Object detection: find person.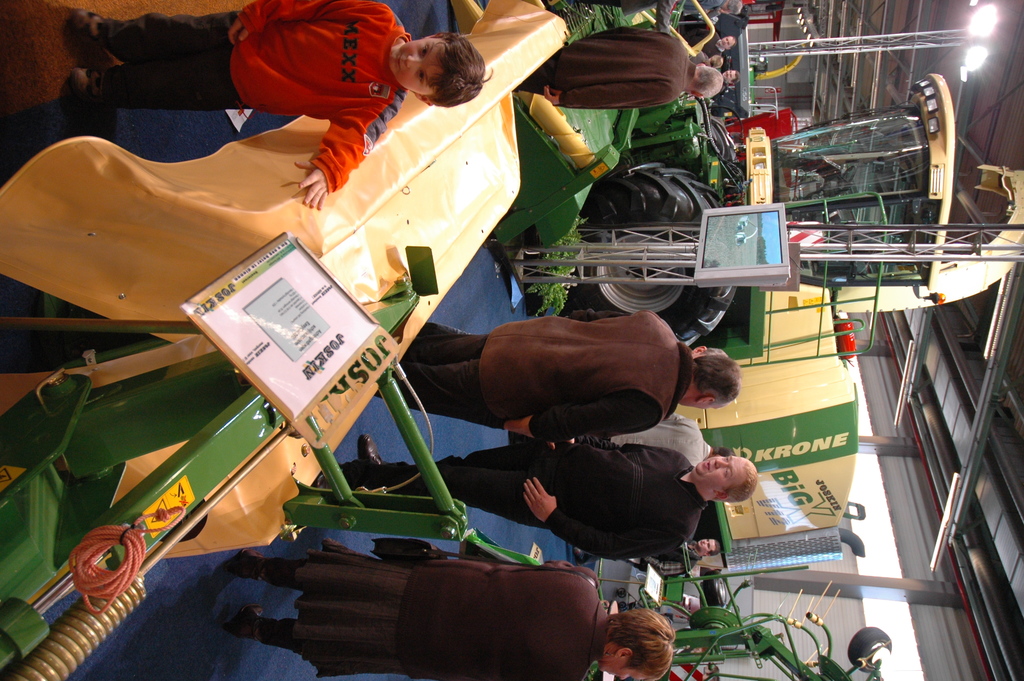
detection(519, 20, 725, 106).
